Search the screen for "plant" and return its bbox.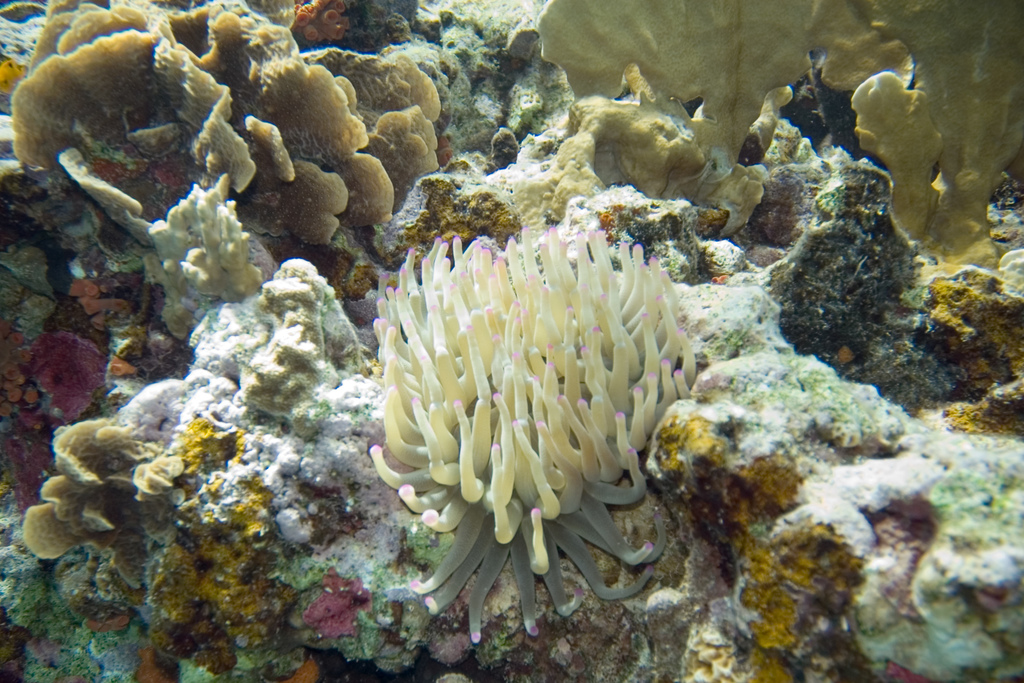
Found: box=[10, 0, 439, 253].
